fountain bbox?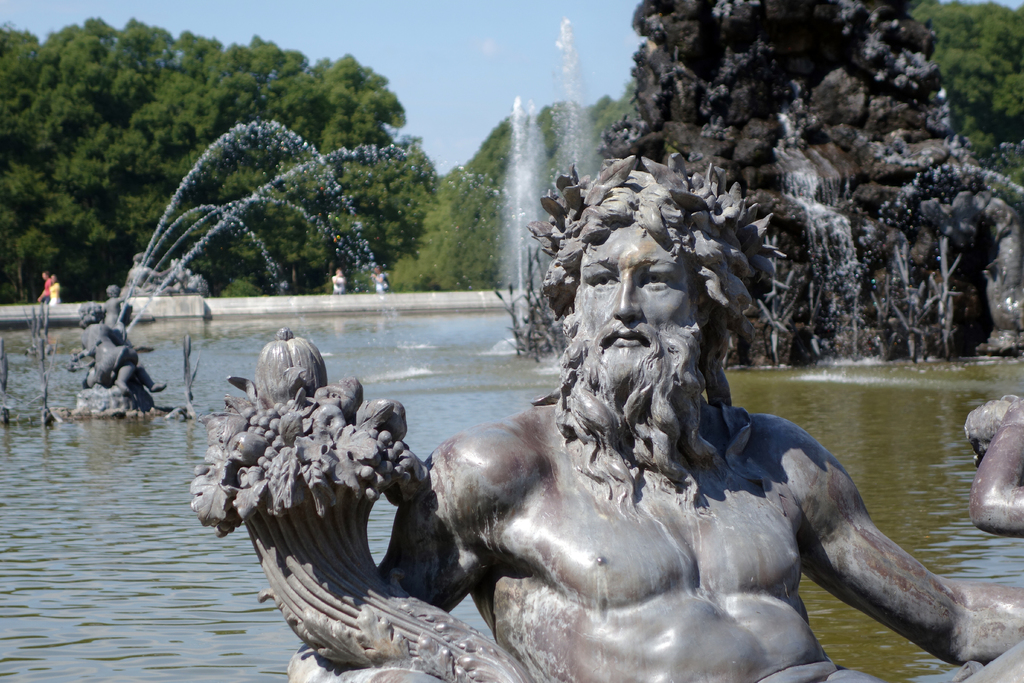
Rect(0, 4, 1023, 682)
